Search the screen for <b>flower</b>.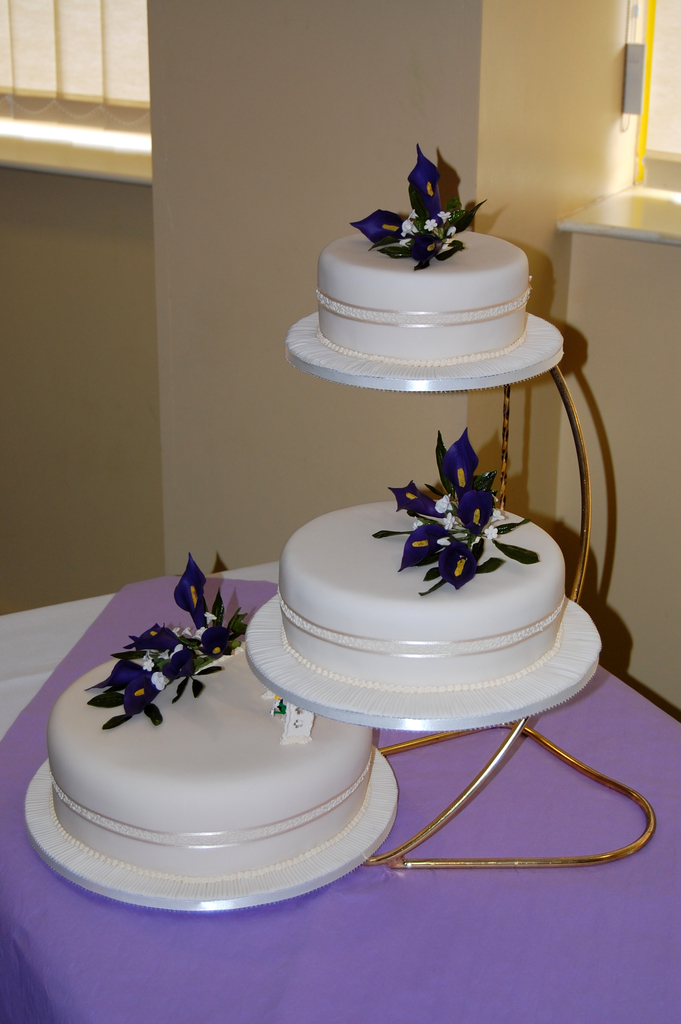
Found at box=[371, 428, 536, 611].
